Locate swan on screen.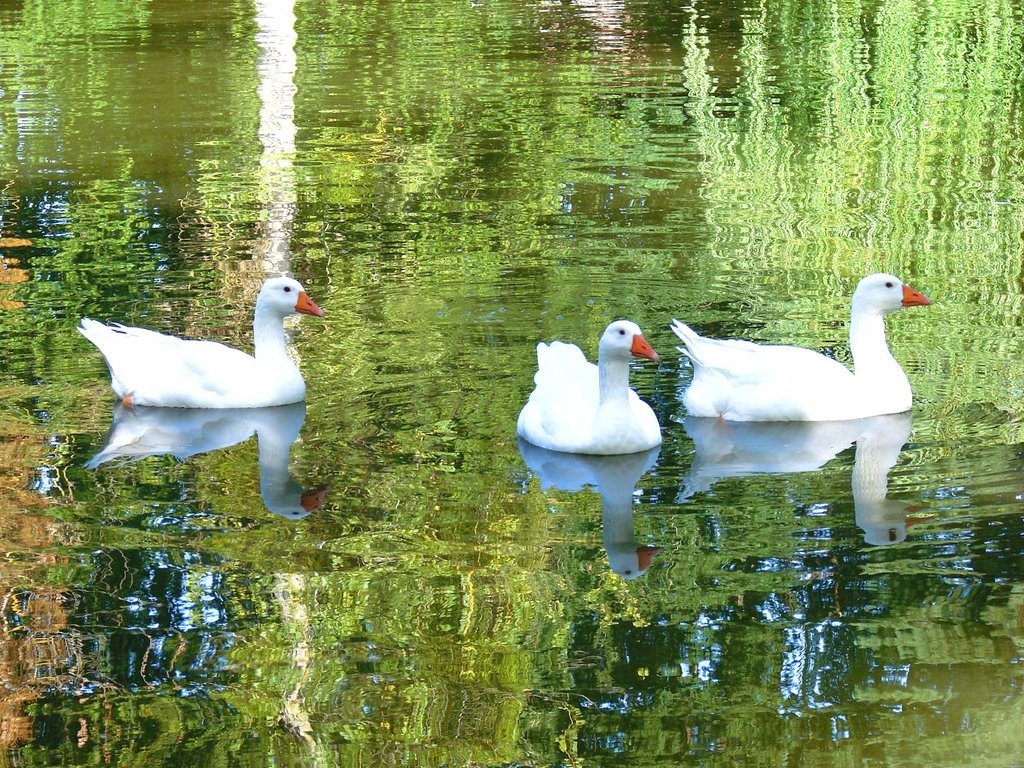
On screen at <region>71, 273, 323, 408</region>.
